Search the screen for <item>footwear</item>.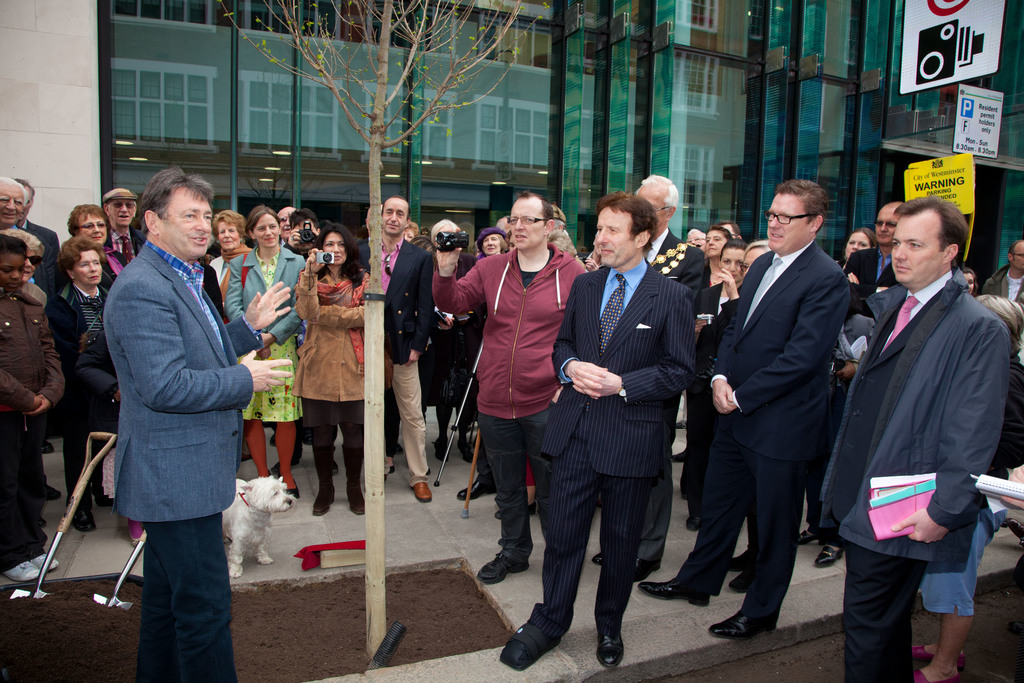
Found at {"left": 273, "top": 462, "right": 300, "bottom": 472}.
